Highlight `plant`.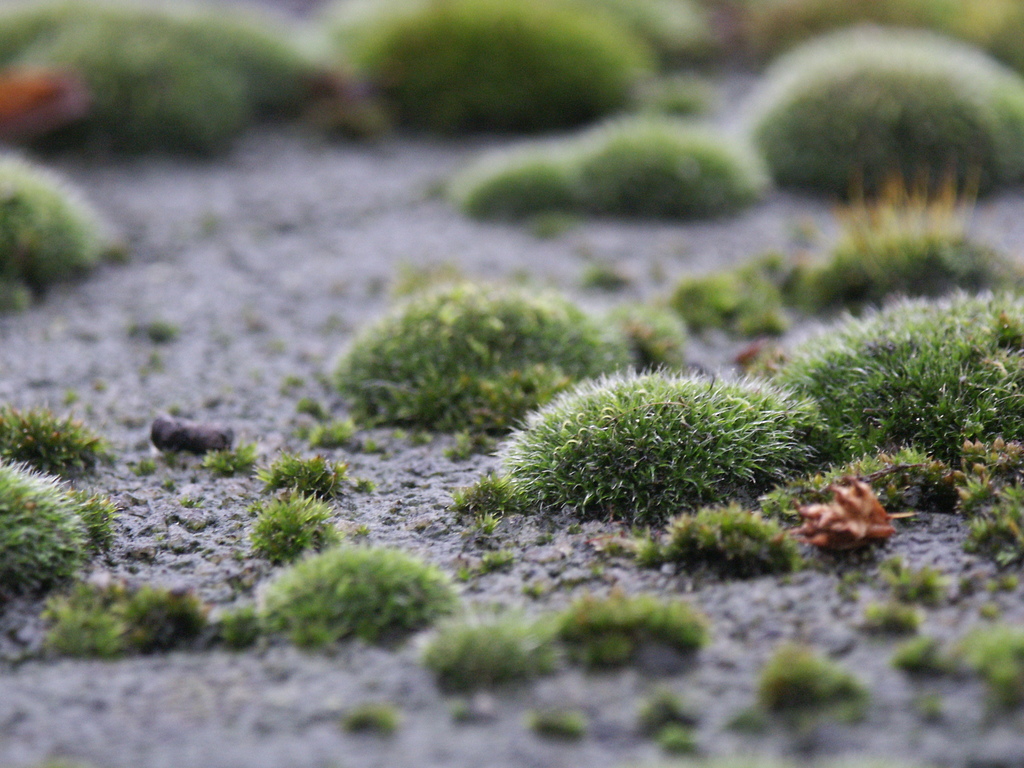
Highlighted region: 618/307/674/367.
